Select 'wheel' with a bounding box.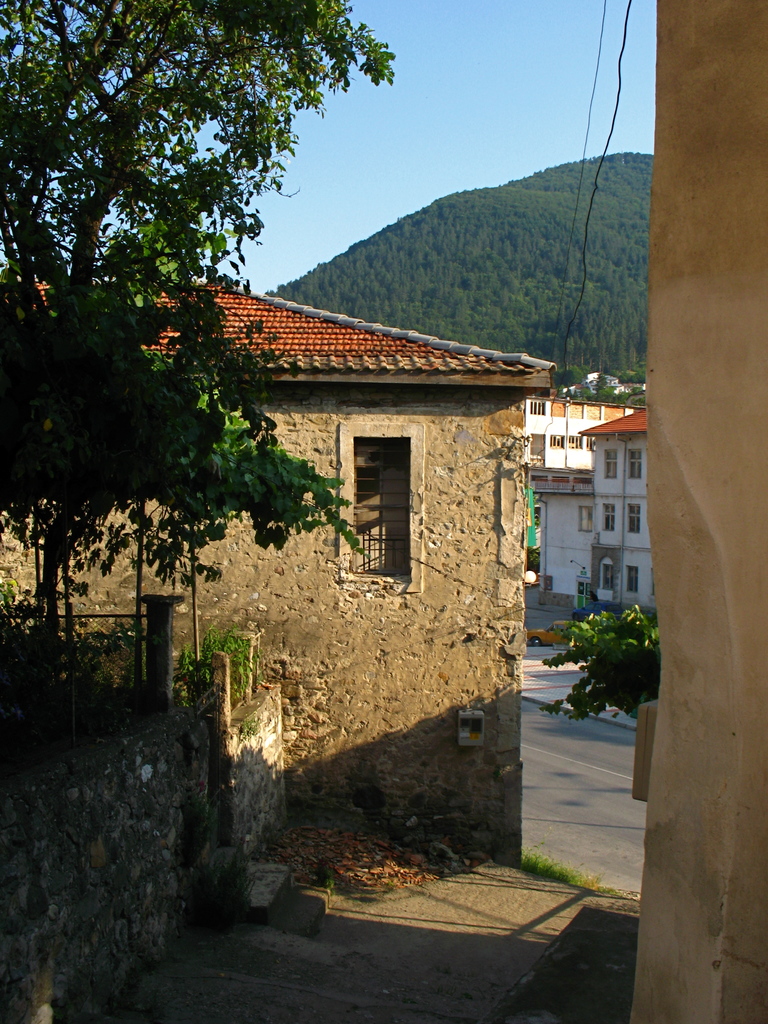
529 634 544 646.
